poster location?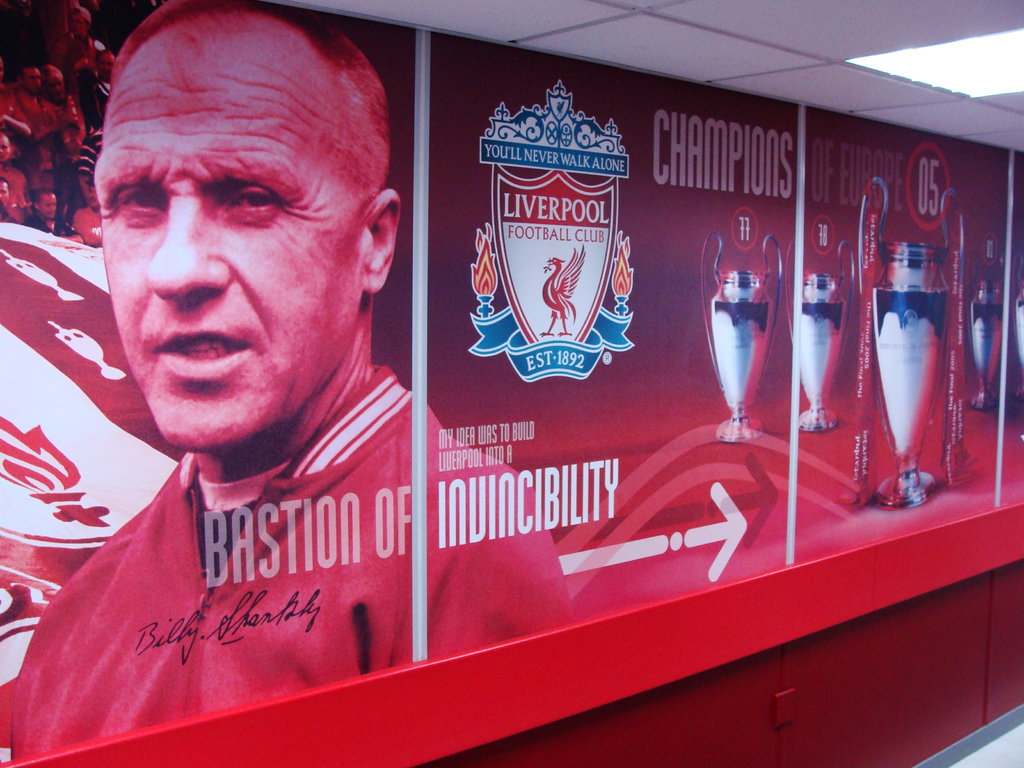
0:0:413:767
